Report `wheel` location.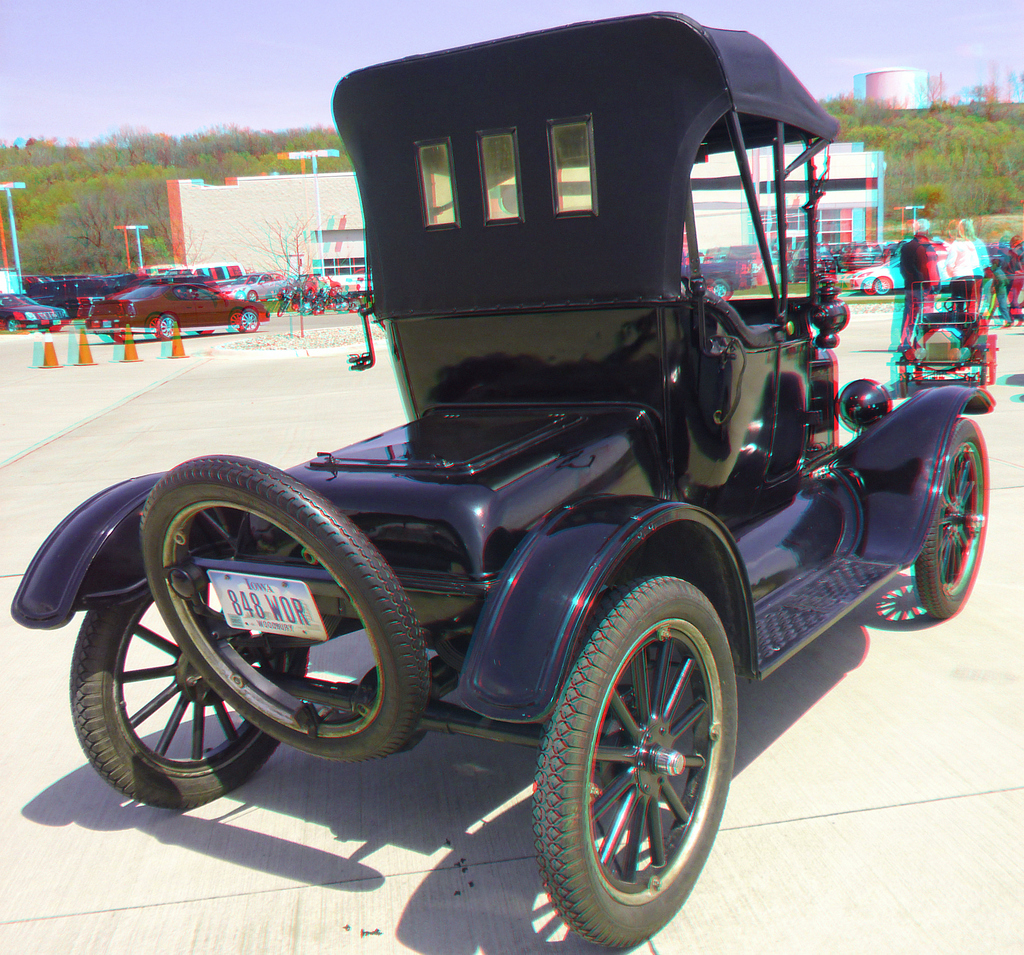
Report: rect(911, 414, 989, 623).
